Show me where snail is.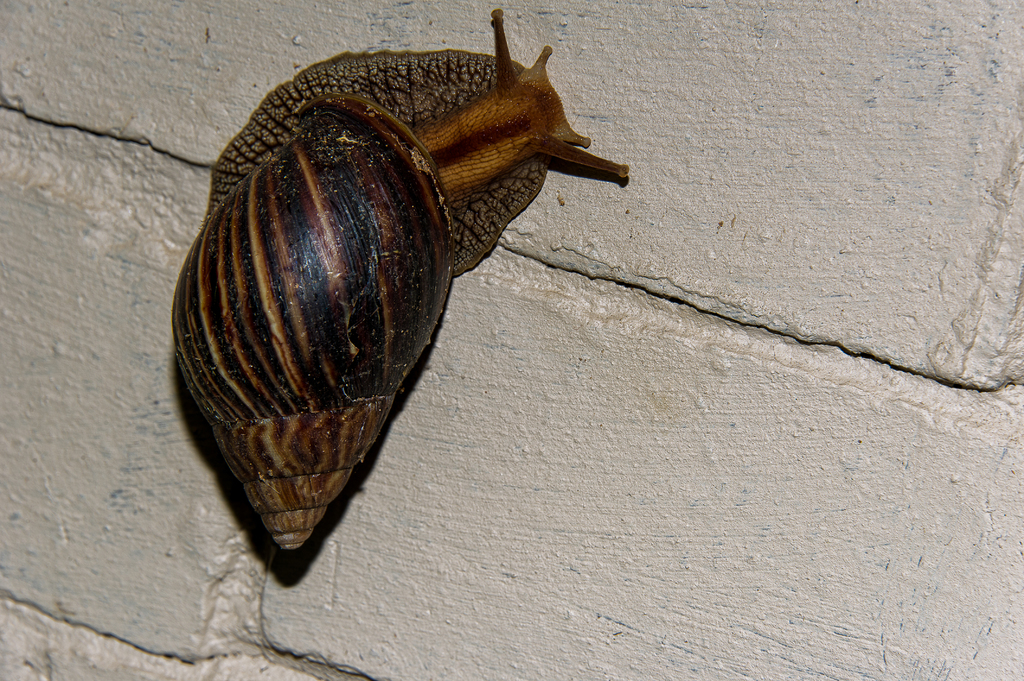
snail is at crop(168, 7, 636, 572).
